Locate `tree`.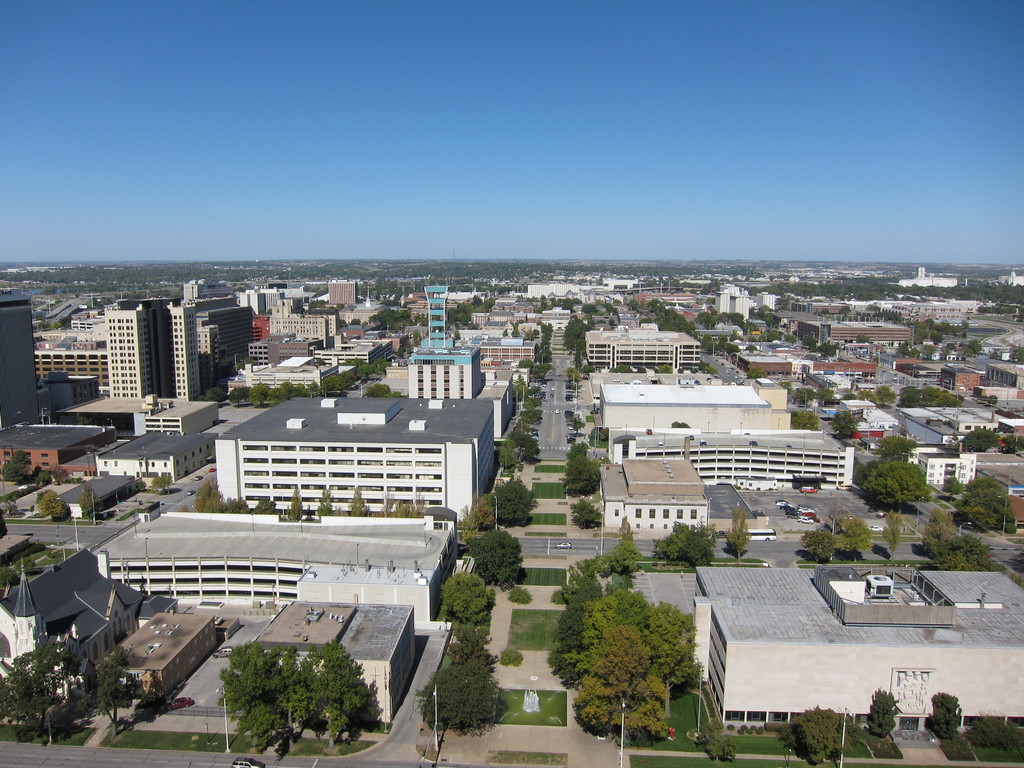
Bounding box: crop(442, 620, 488, 658).
